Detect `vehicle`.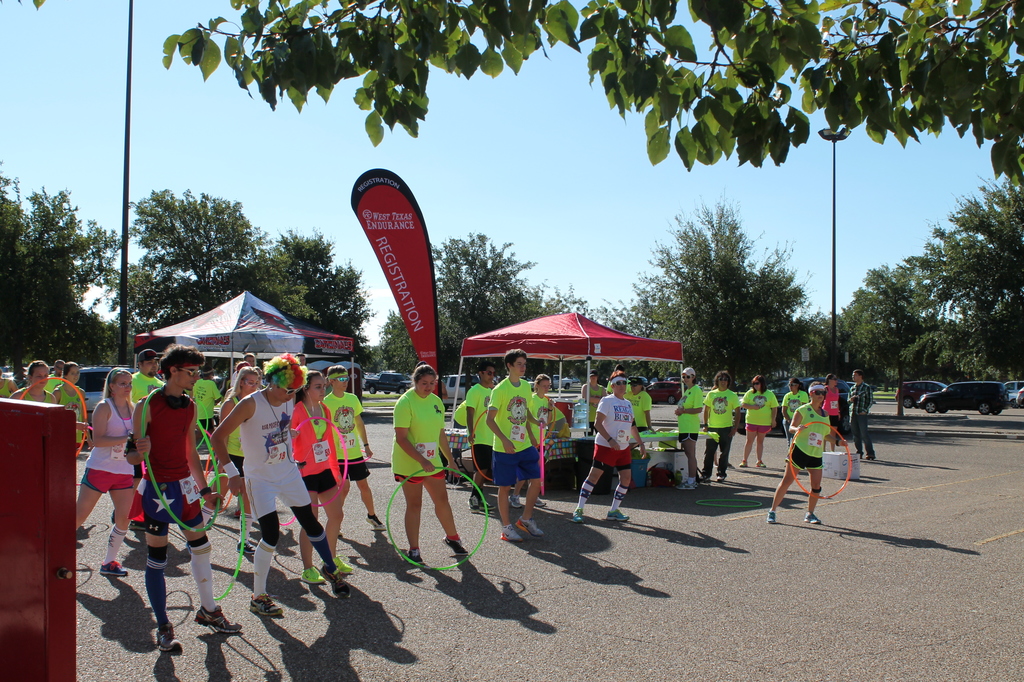
Detected at (1006,380,1016,397).
